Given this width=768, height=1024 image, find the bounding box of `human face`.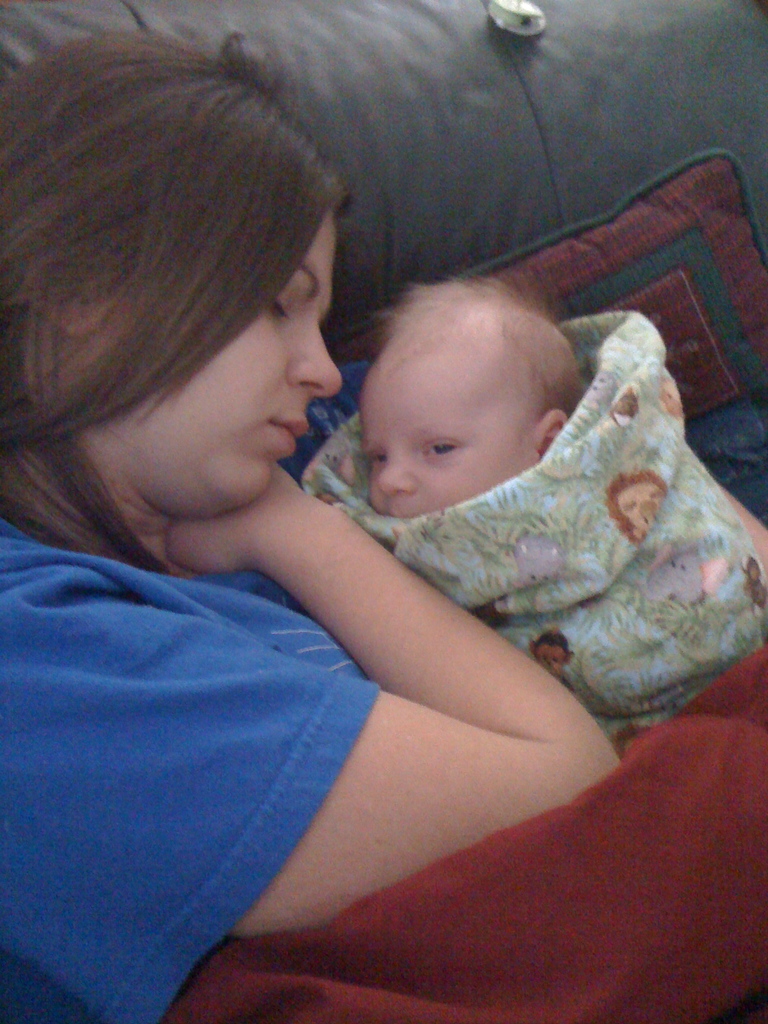
[356, 342, 548, 531].
